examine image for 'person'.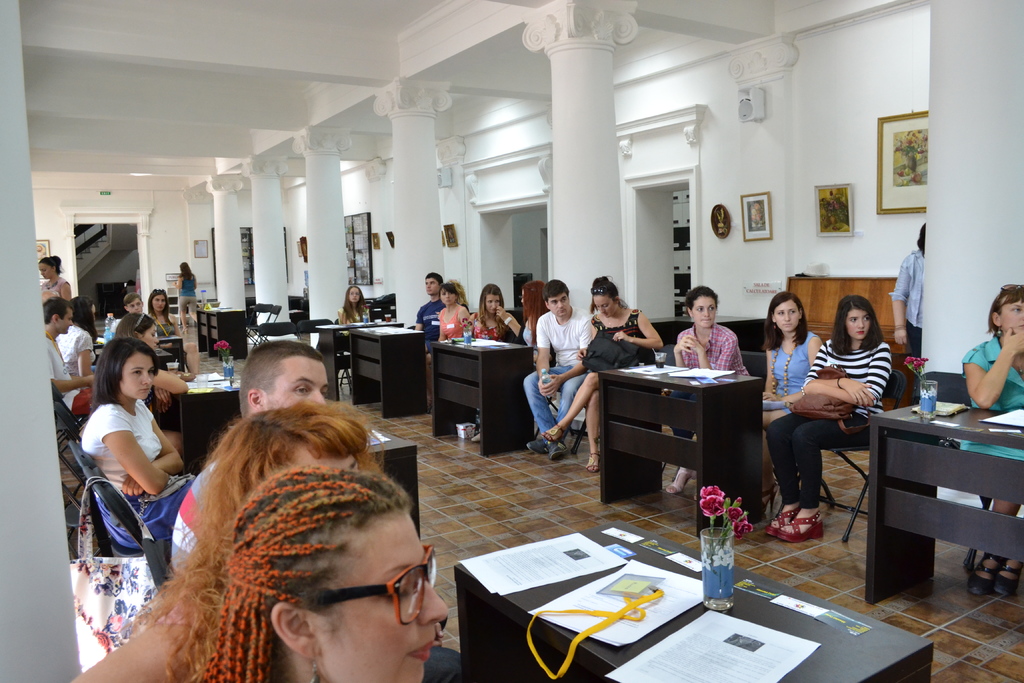
Examination result: <region>87, 399, 388, 682</region>.
